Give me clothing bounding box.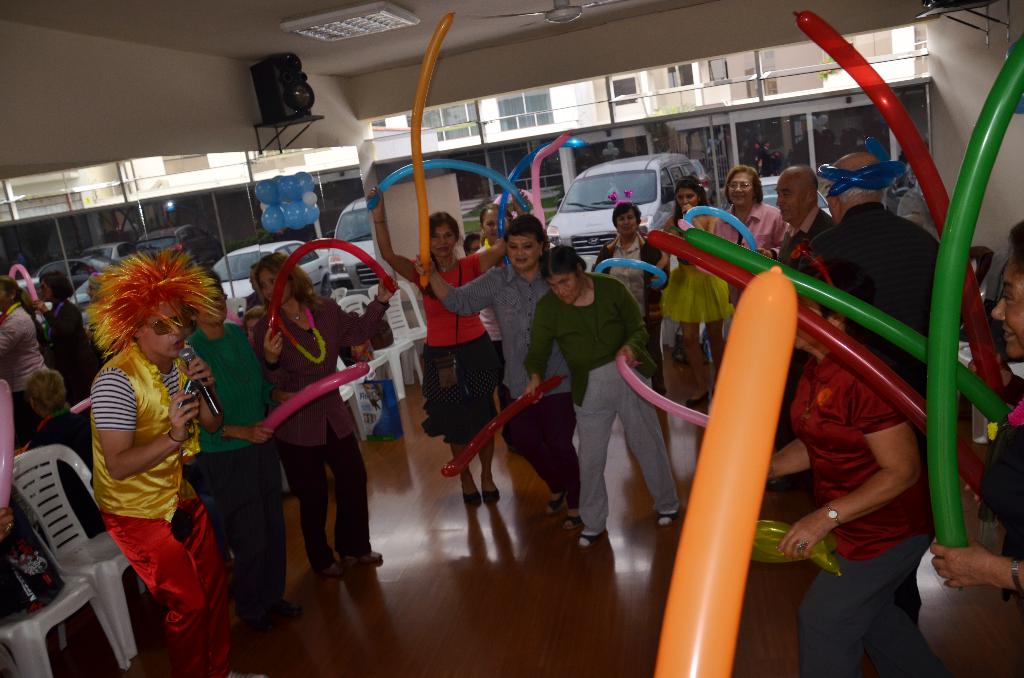
detection(1, 296, 61, 446).
